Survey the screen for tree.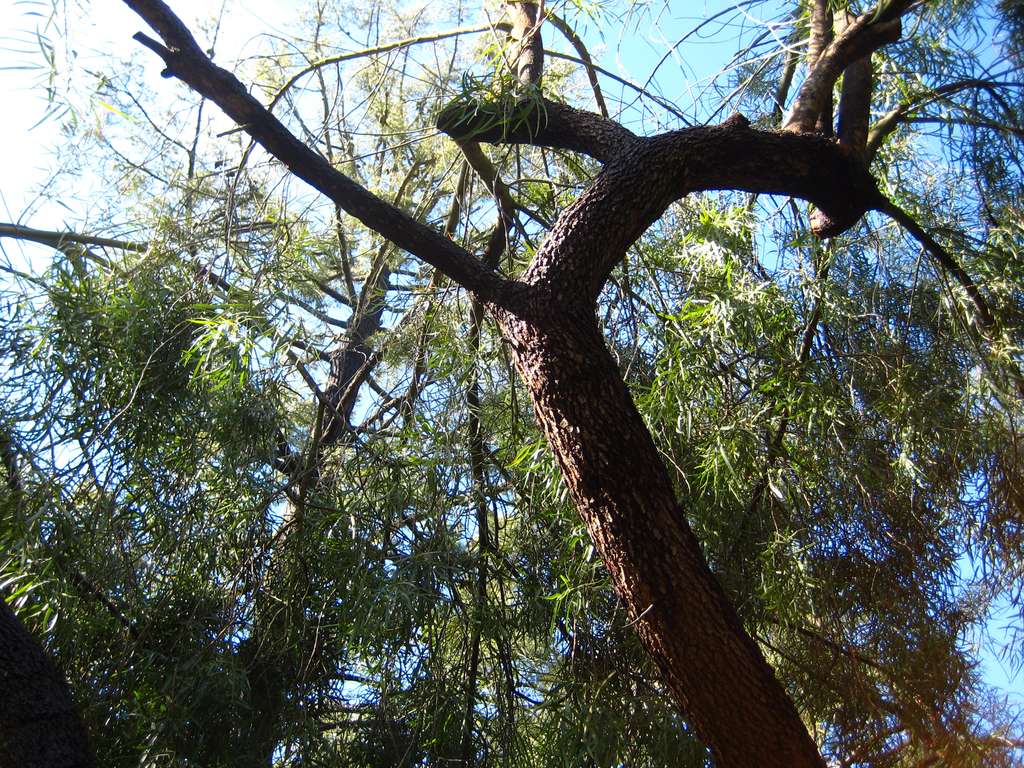
Survey found: region(0, 0, 1023, 767).
